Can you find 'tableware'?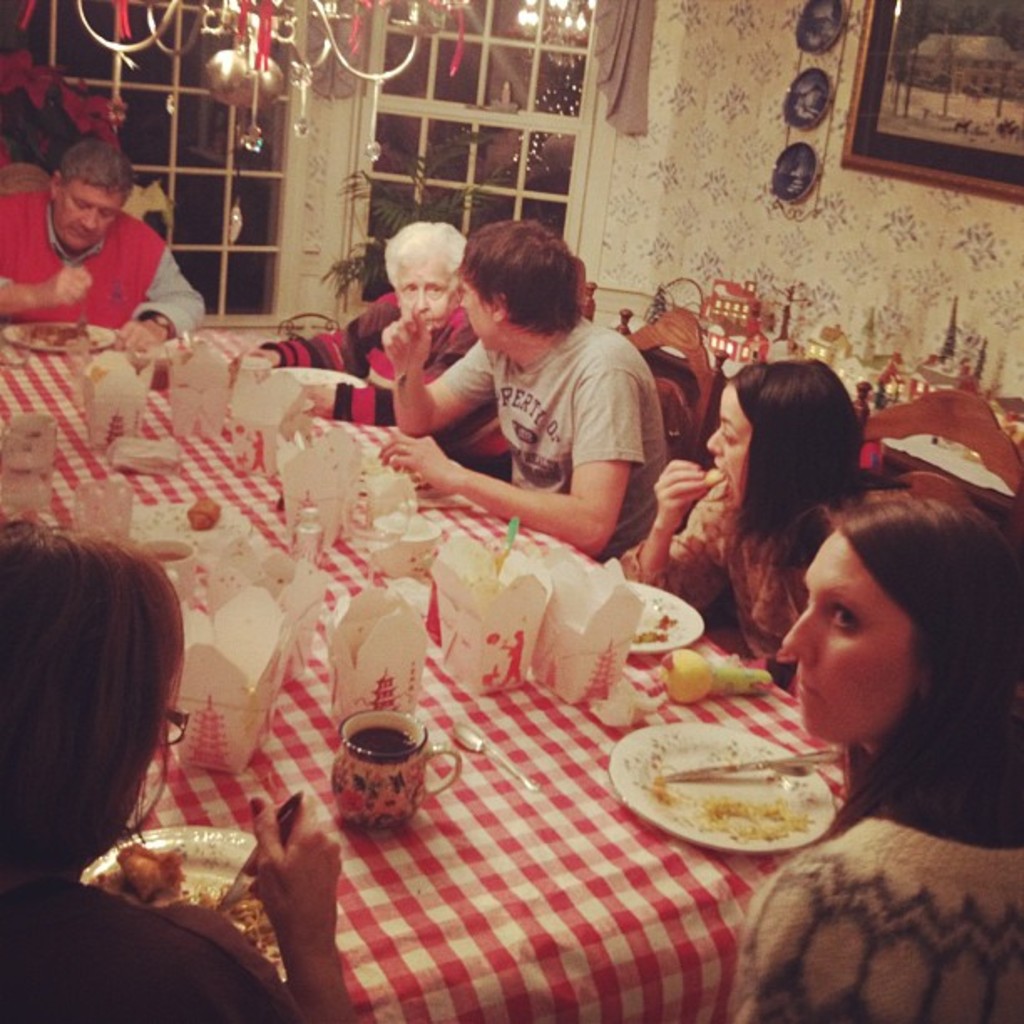
Yes, bounding box: box(452, 718, 540, 793).
